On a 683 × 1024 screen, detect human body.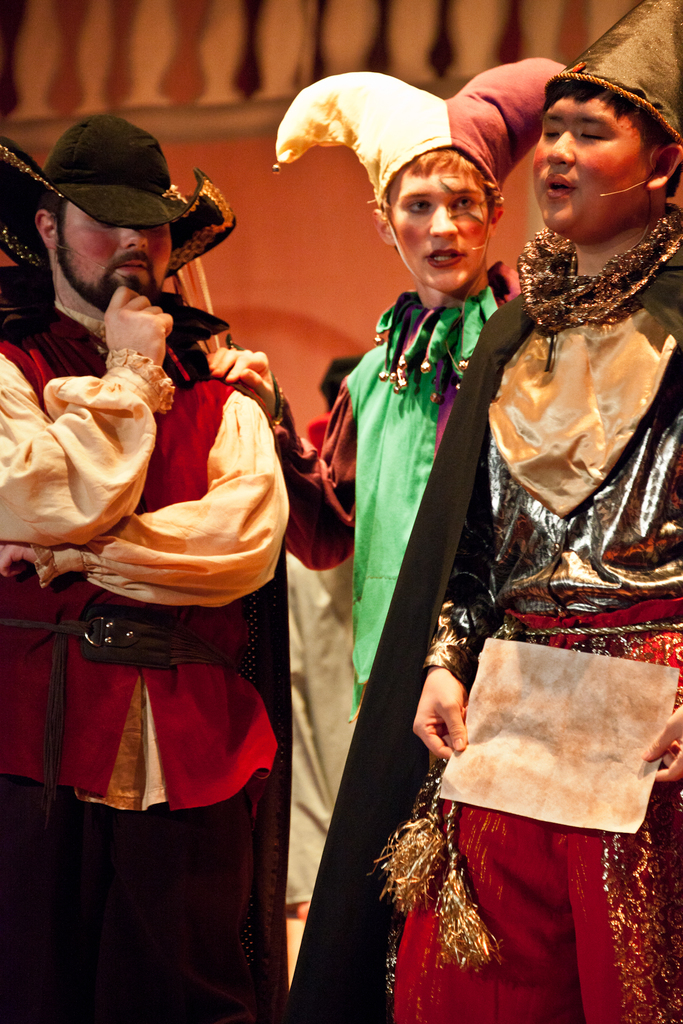
<box>25,174,306,950</box>.
